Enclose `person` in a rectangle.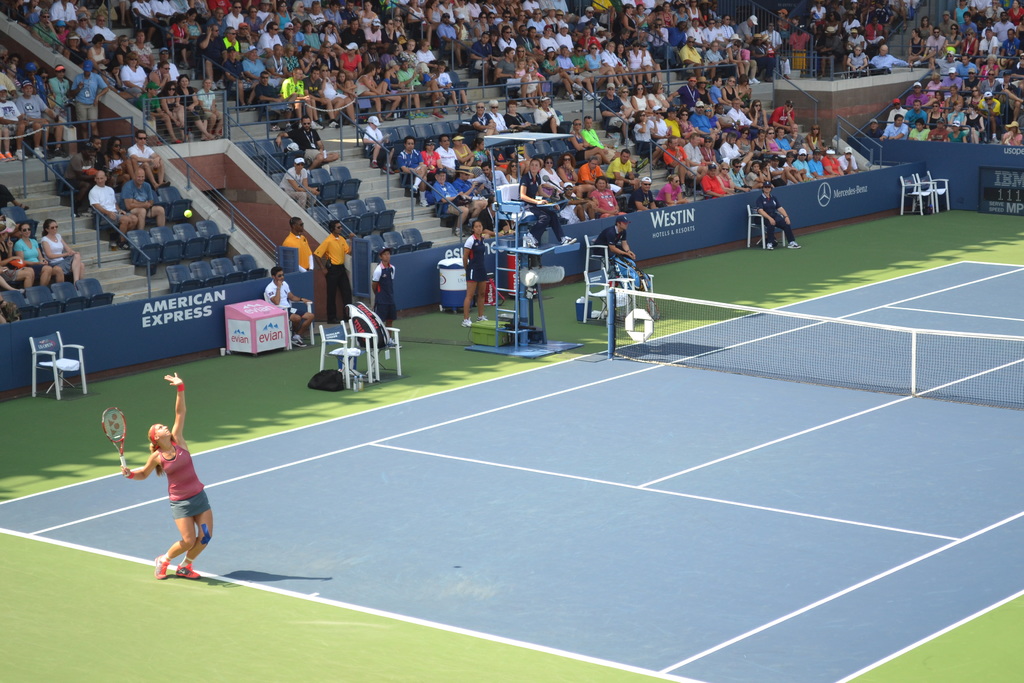
70:131:178:244.
